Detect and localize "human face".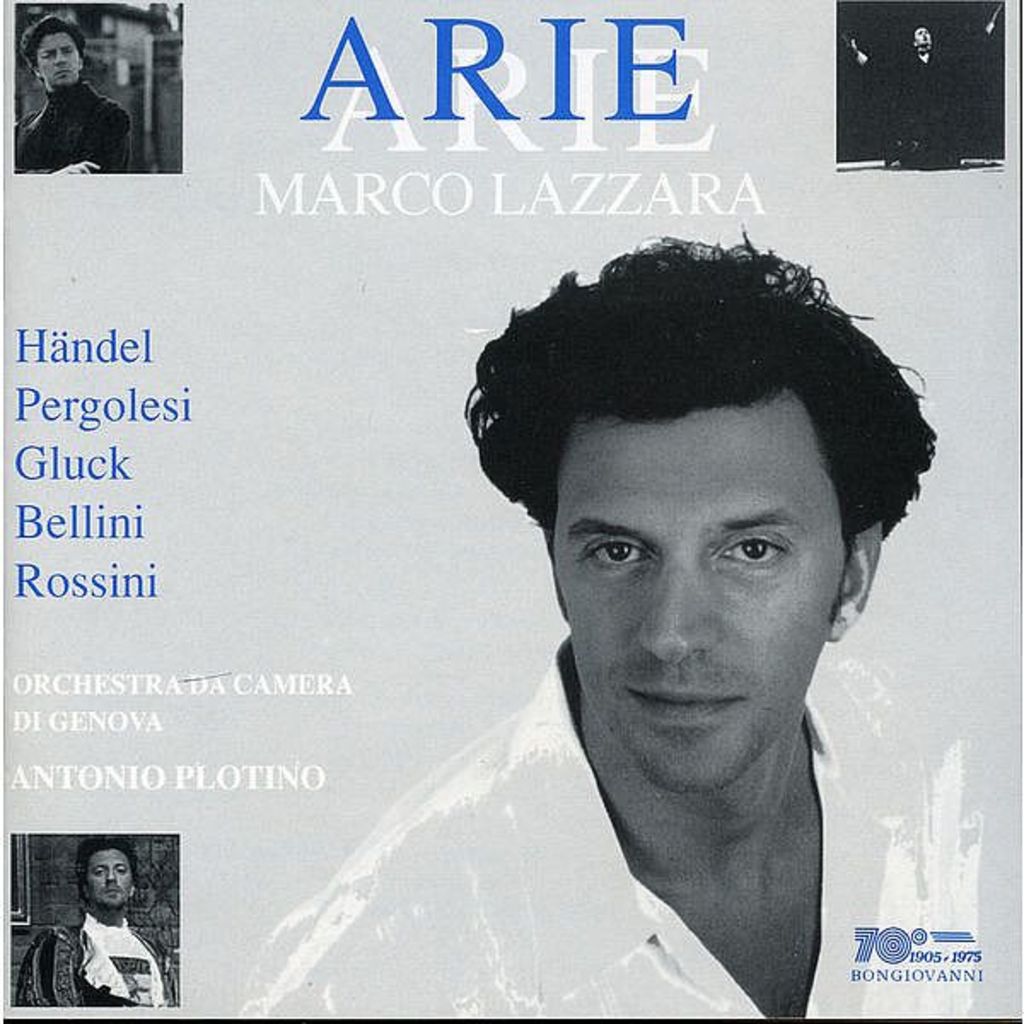
Localized at x1=550 y1=411 x2=845 y2=792.
